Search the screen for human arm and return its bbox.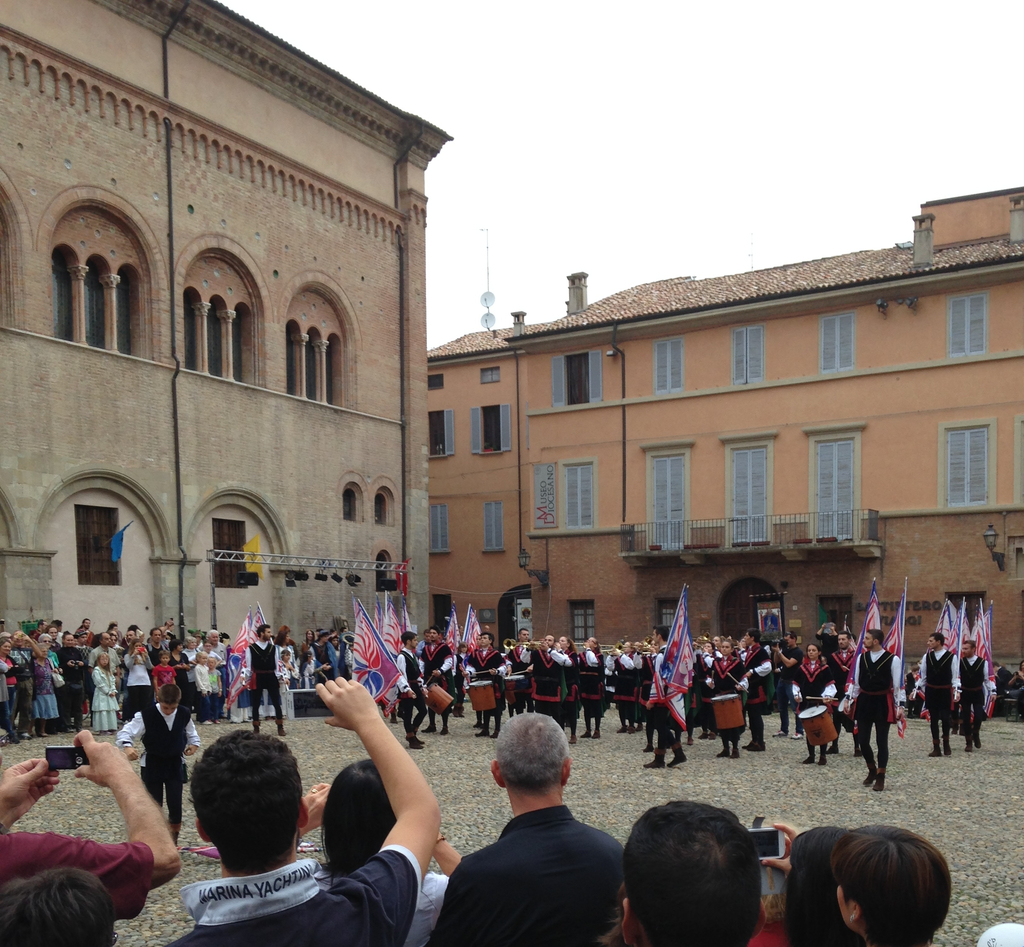
Found: 490/660/505/676.
